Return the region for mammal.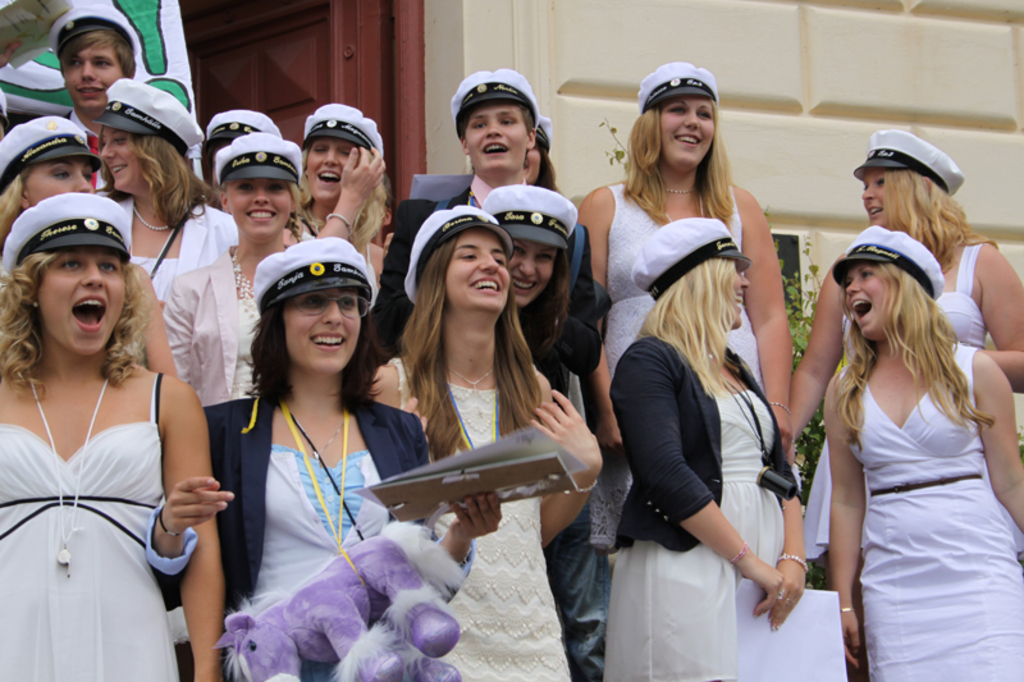
left=600, top=216, right=813, bottom=681.
